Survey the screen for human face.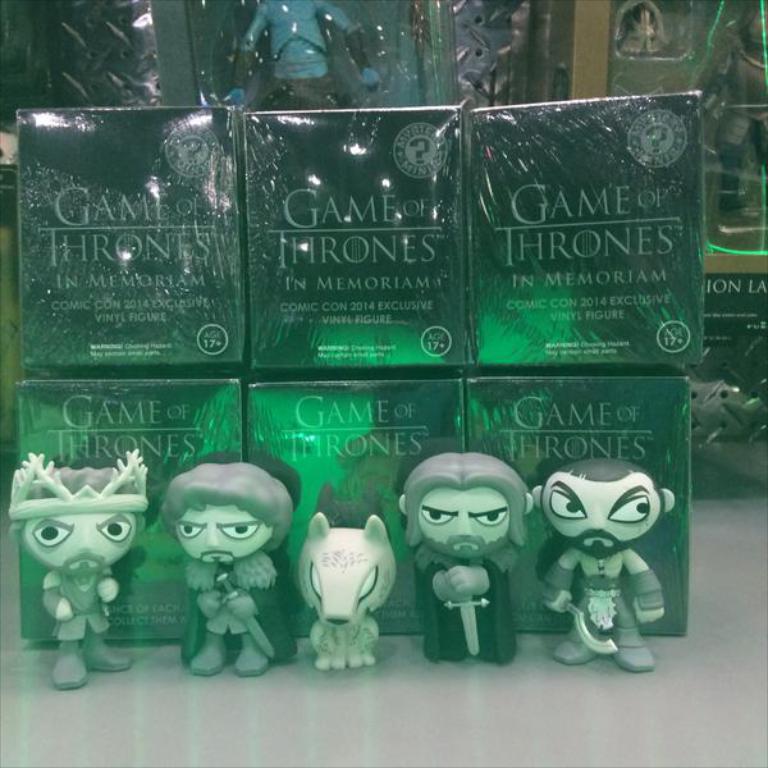
Survey found: Rect(172, 499, 273, 566).
